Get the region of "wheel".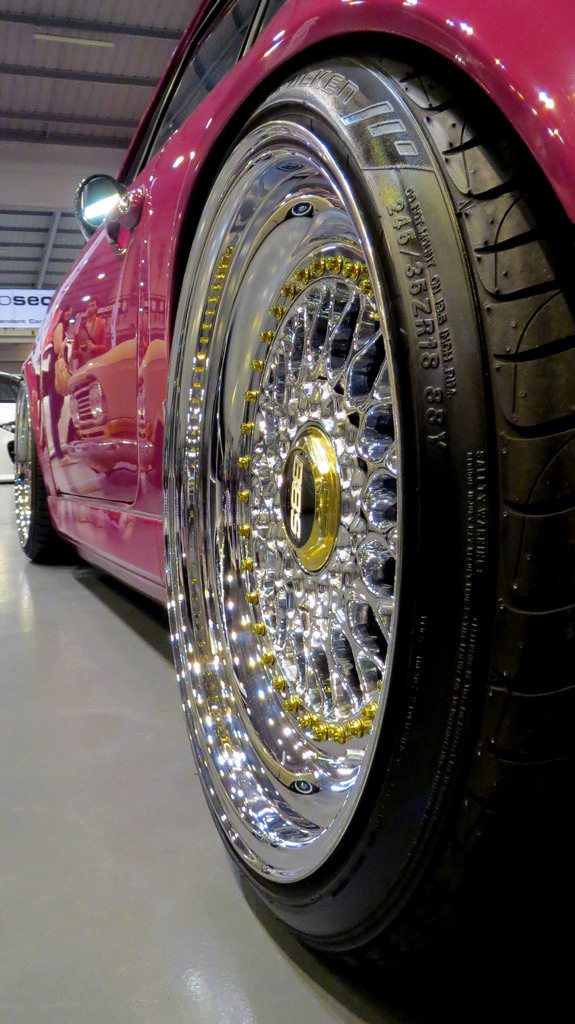
14/381/65/560.
